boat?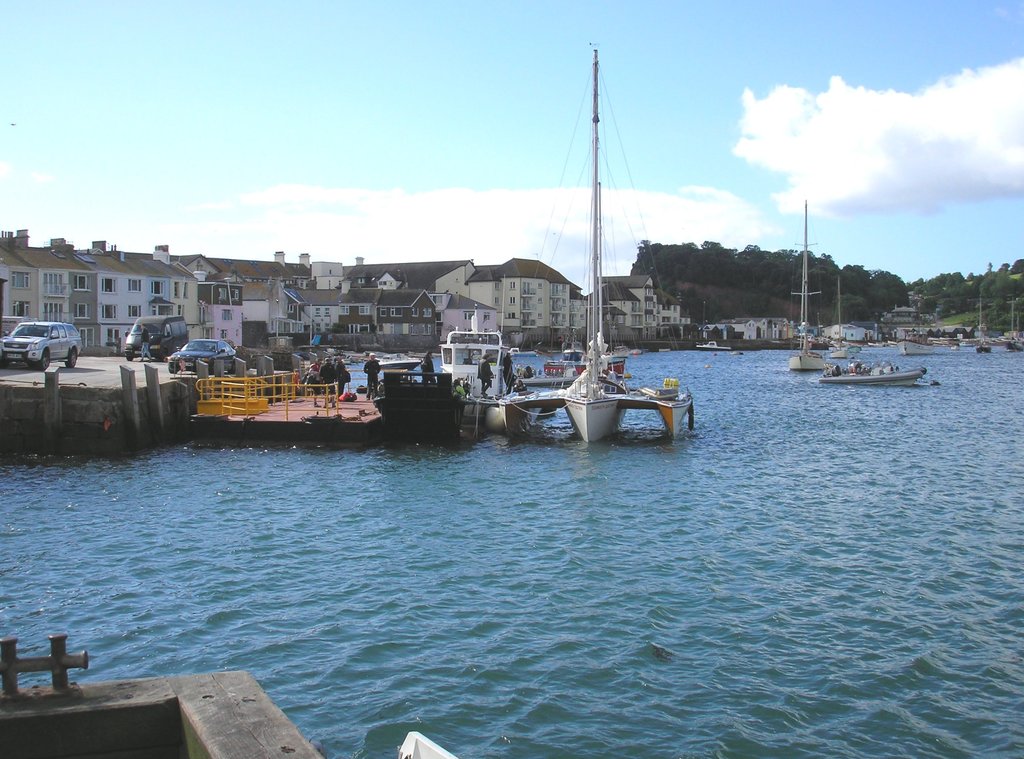
left=560, top=321, right=588, bottom=359
